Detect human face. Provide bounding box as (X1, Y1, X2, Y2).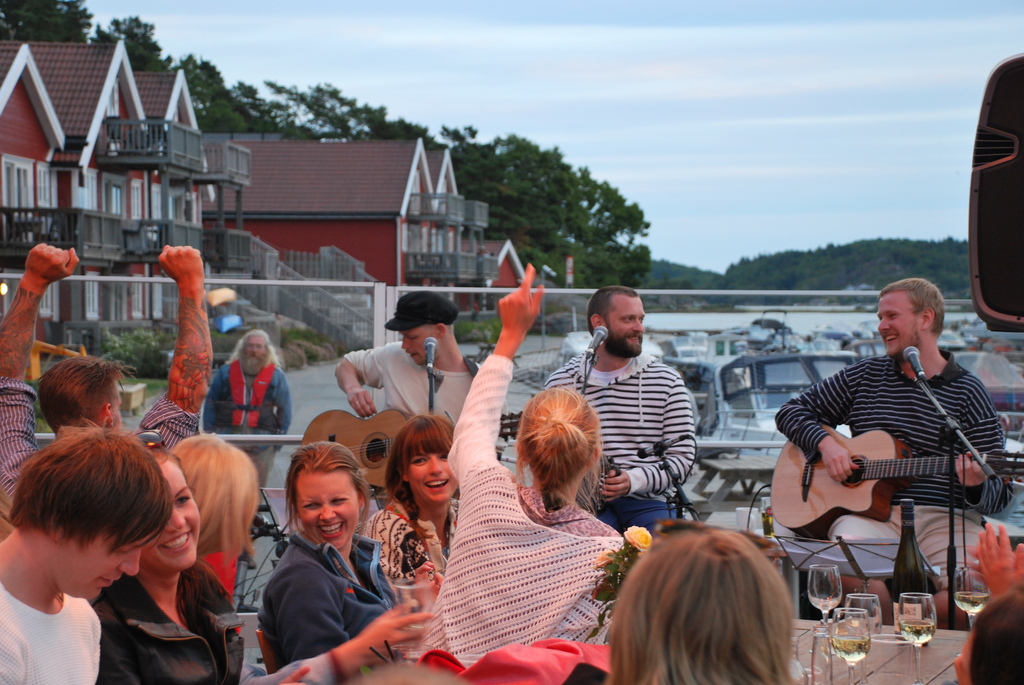
(875, 295, 922, 353).
